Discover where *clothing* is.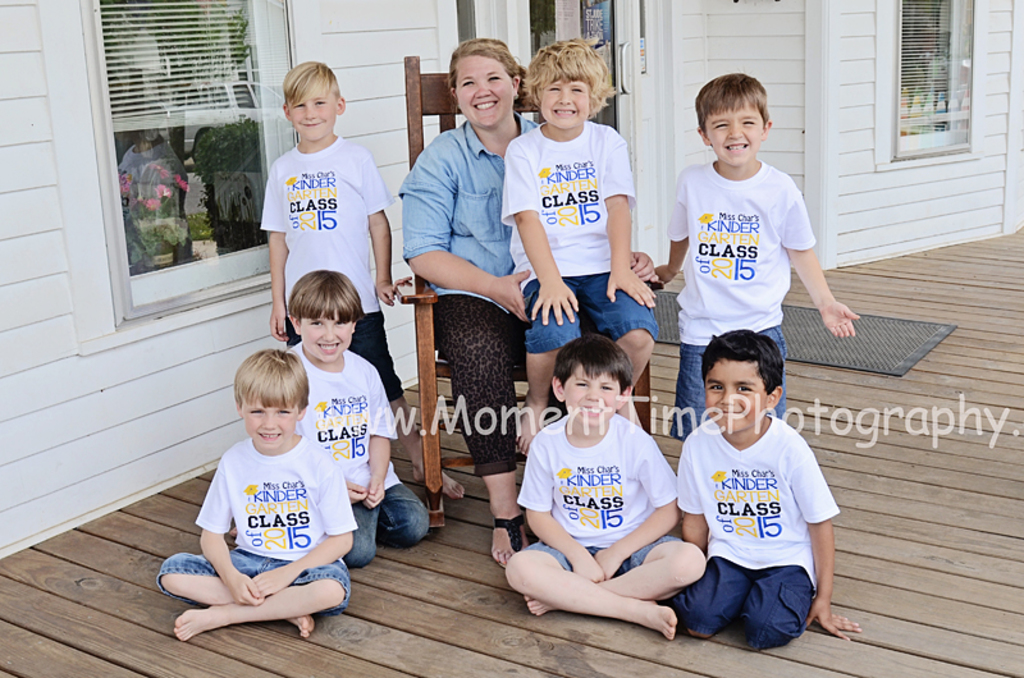
Discovered at 262:130:412:393.
